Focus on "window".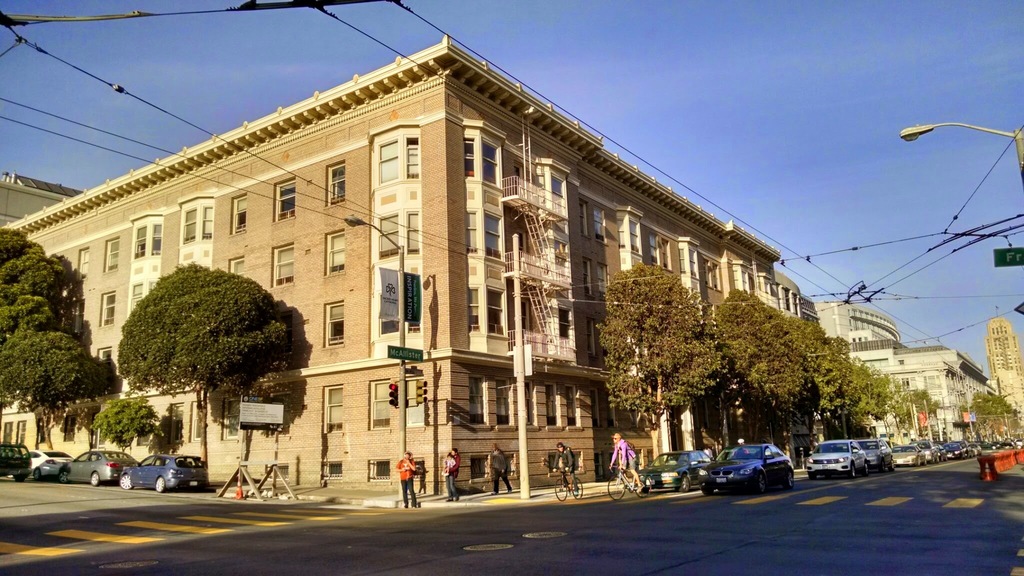
Focused at select_region(323, 386, 341, 431).
